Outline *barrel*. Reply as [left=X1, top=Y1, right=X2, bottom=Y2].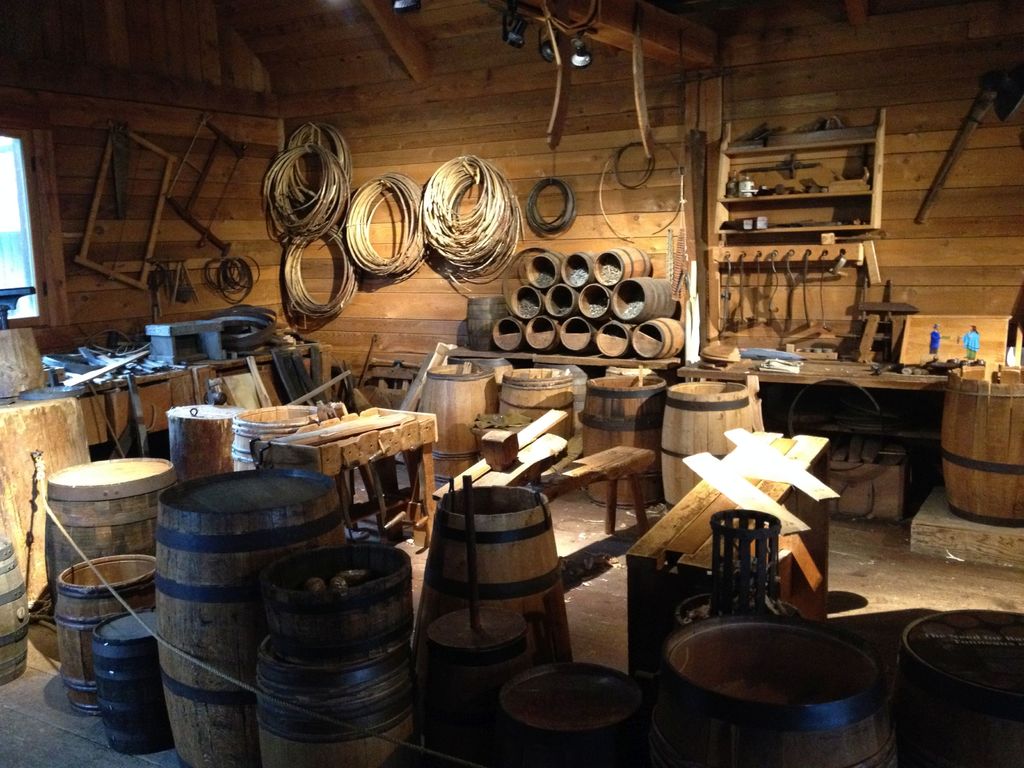
[left=652, top=378, right=767, bottom=520].
